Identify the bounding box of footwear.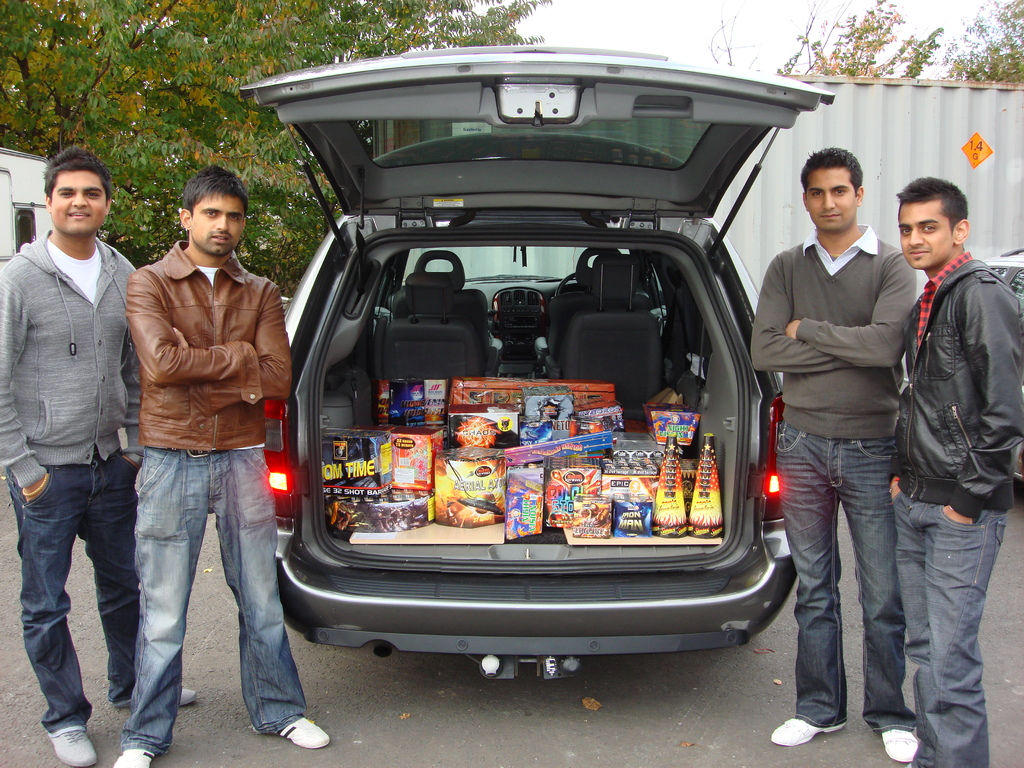
left=179, top=683, right=200, bottom=708.
